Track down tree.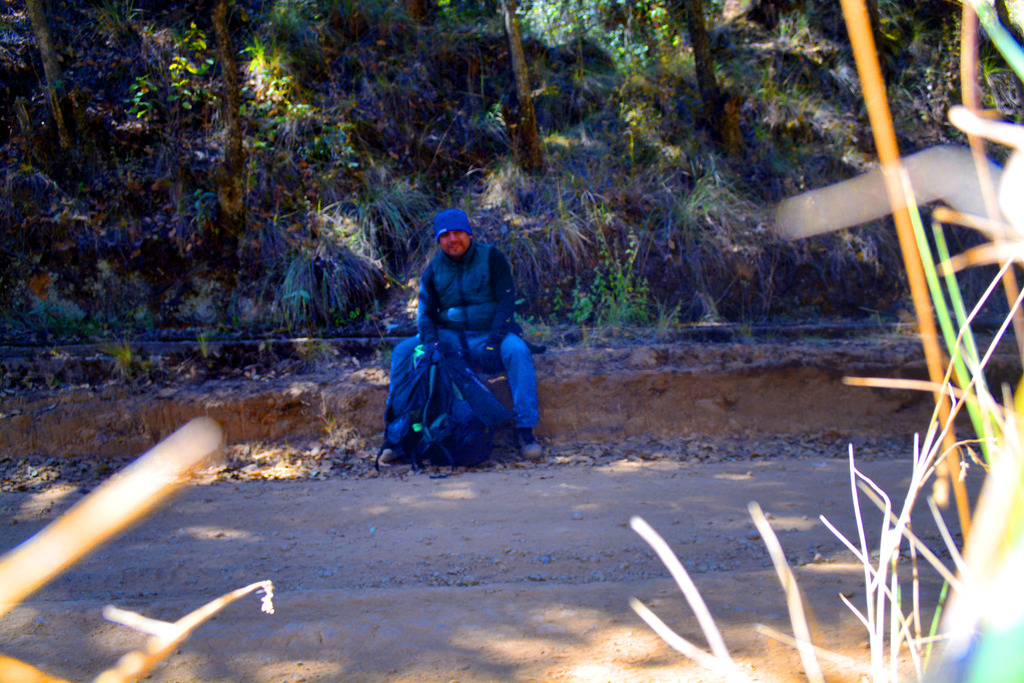
Tracked to bbox=(475, 0, 556, 177).
